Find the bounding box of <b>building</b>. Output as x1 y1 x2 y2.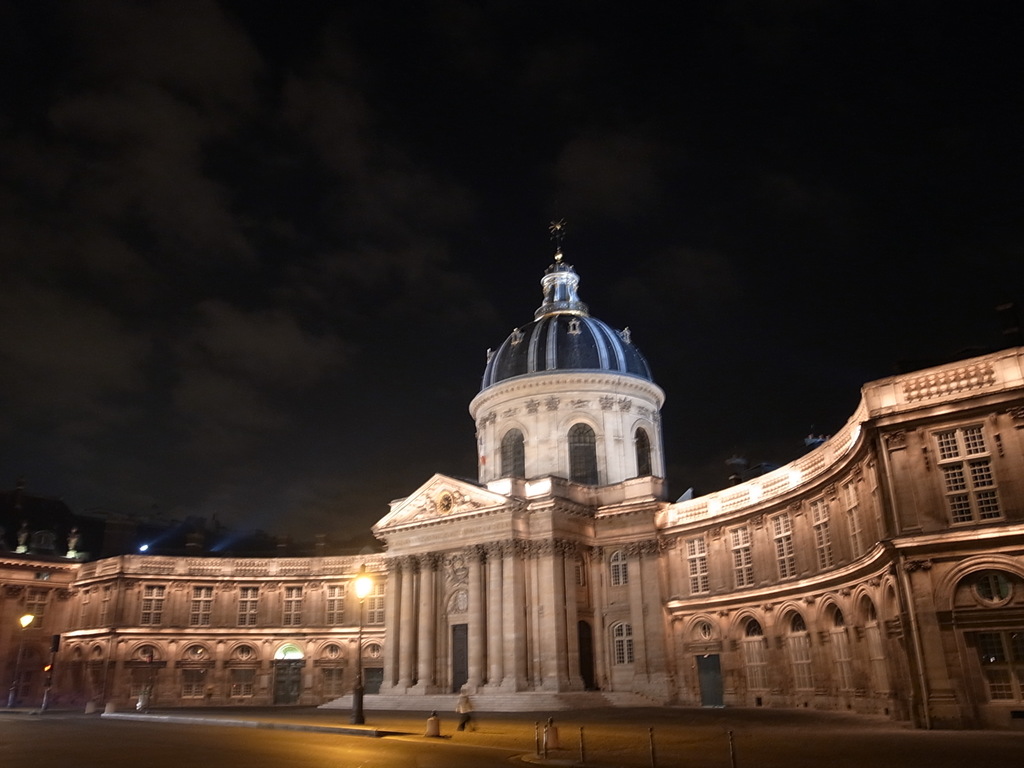
0 218 1023 729.
